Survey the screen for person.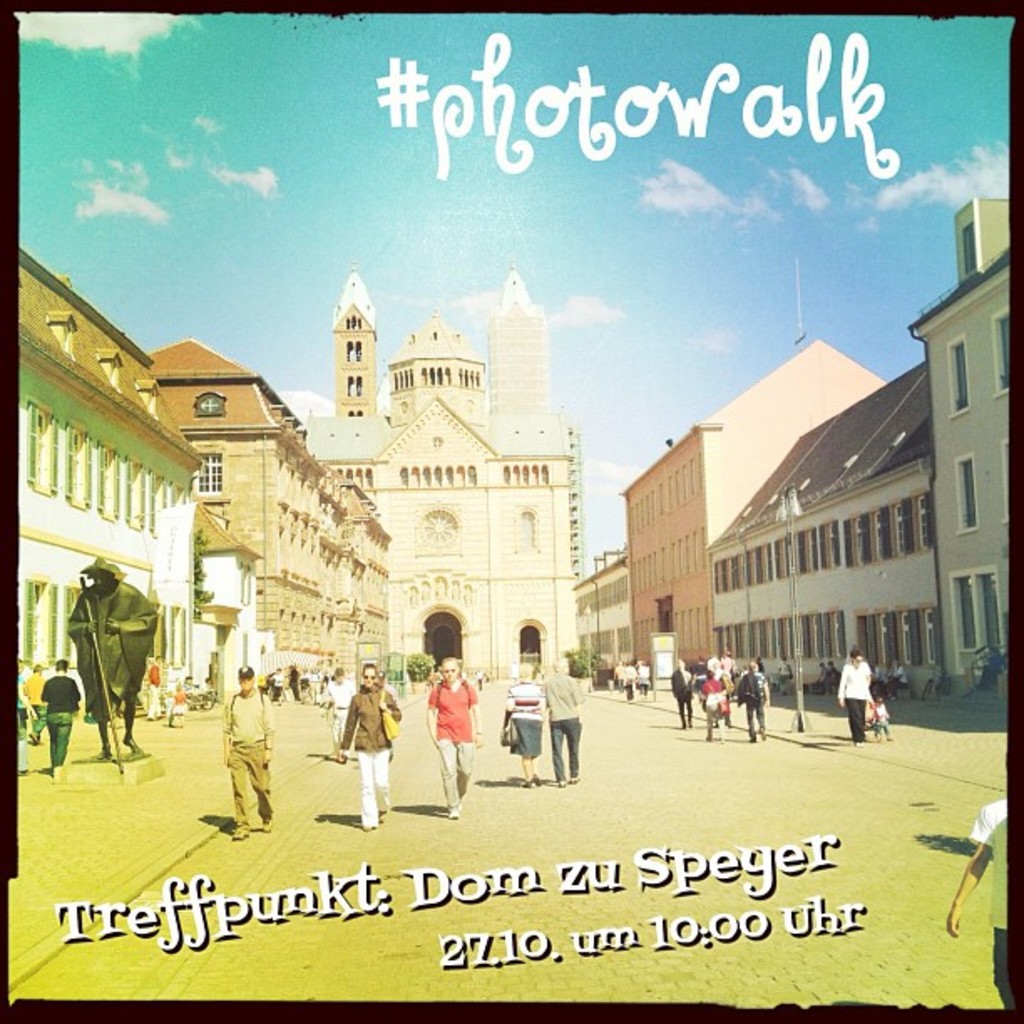
Survey found: [376,671,397,698].
